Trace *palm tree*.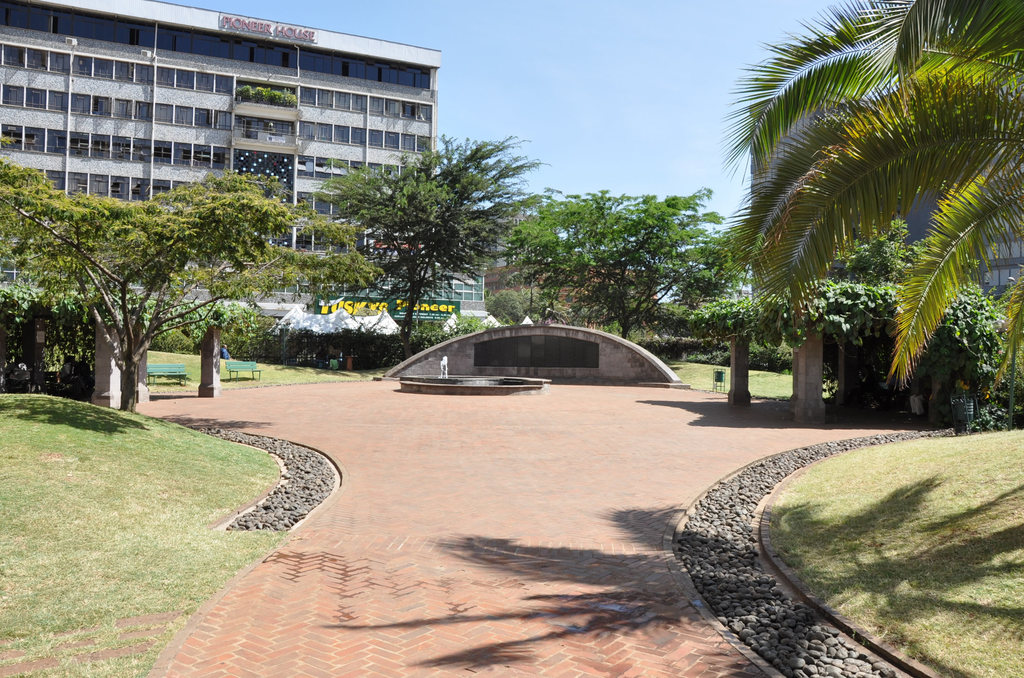
Traced to (897, 58, 1023, 427).
